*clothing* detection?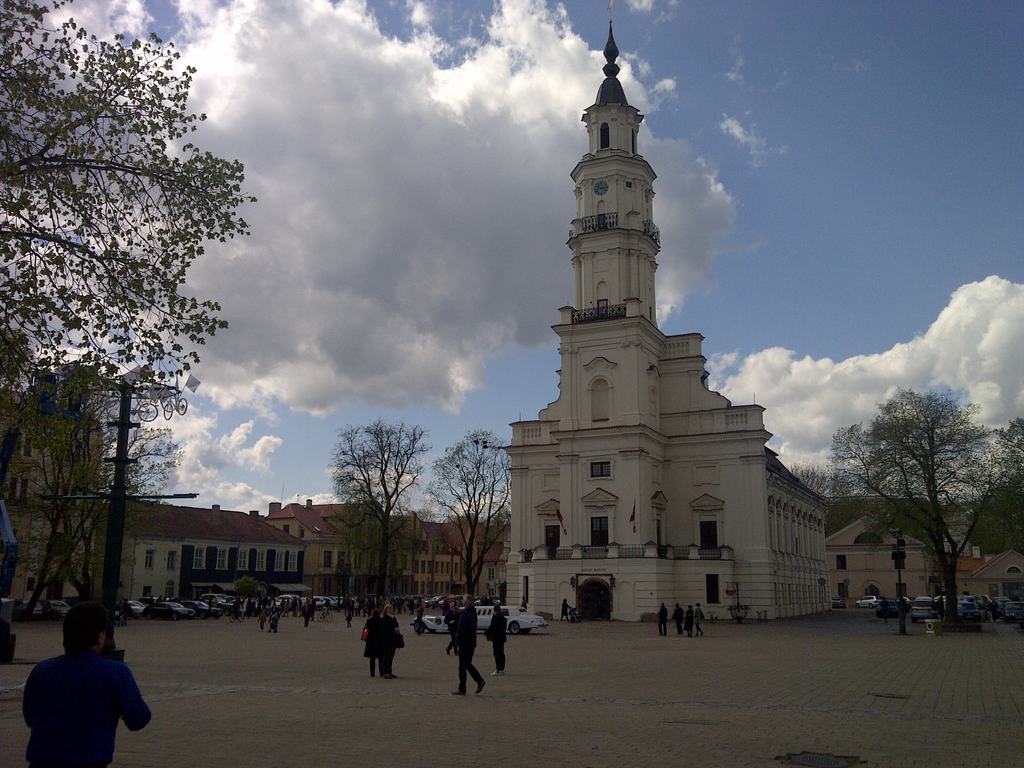
22, 651, 153, 767
